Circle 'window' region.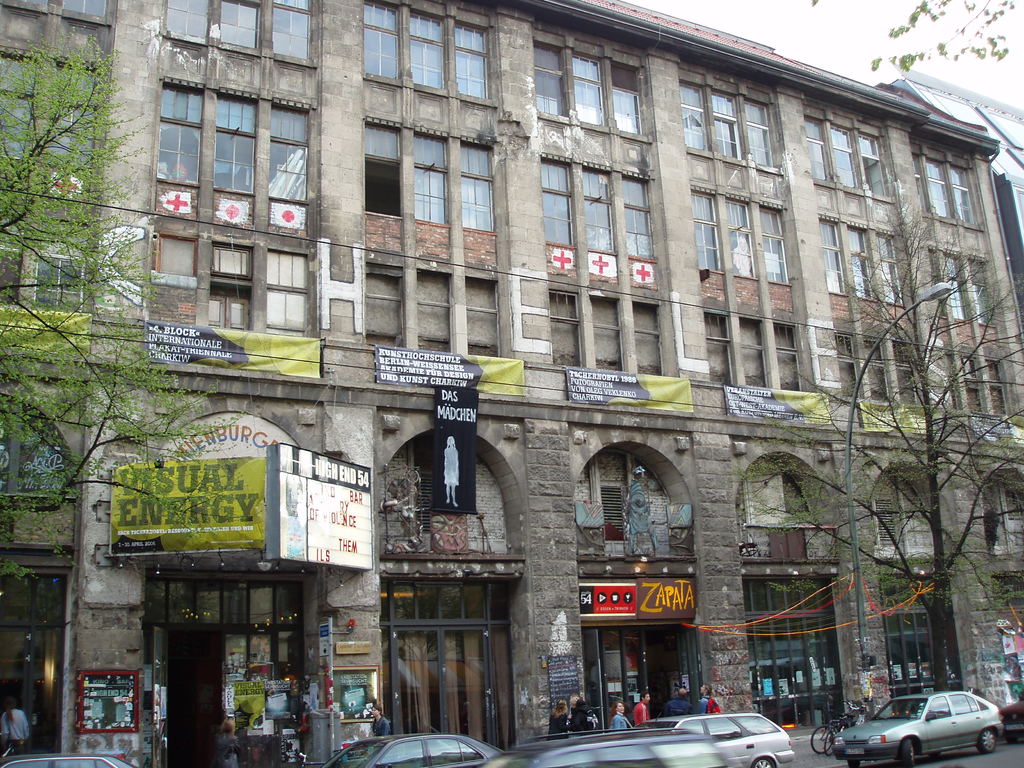
Region: crop(0, 53, 37, 157).
